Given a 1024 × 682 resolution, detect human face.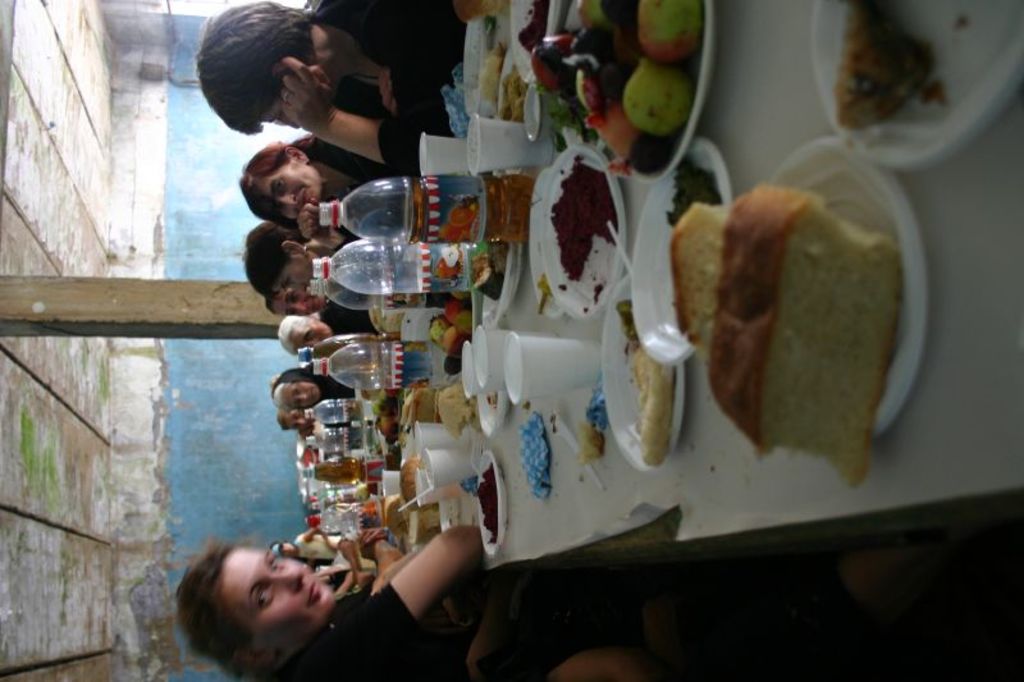
BBox(223, 546, 333, 646).
